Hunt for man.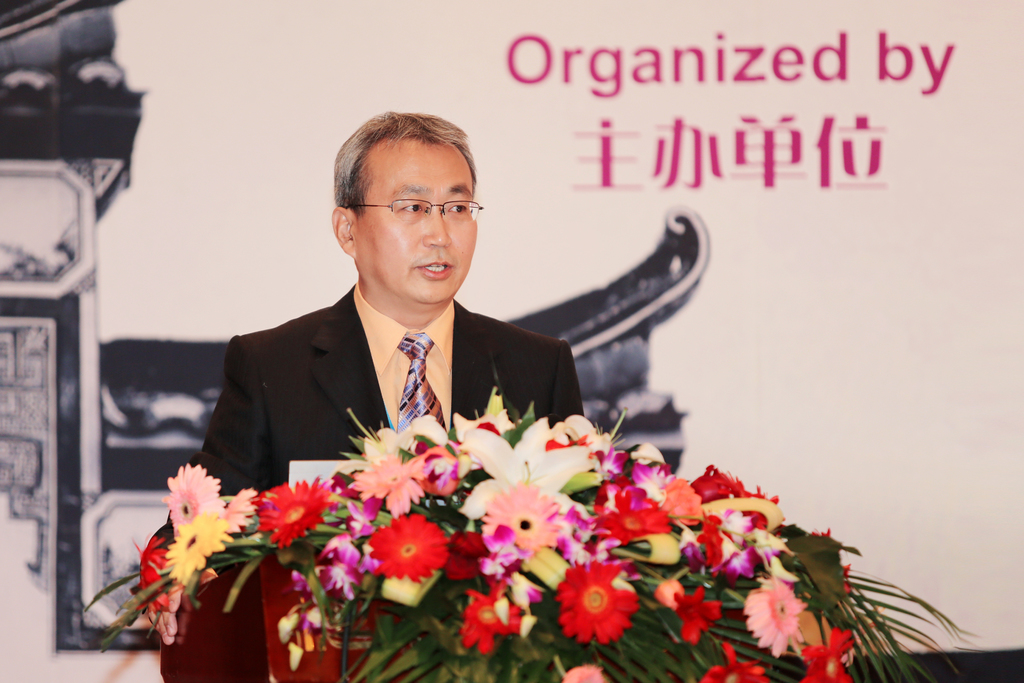
Hunted down at [150, 107, 627, 539].
